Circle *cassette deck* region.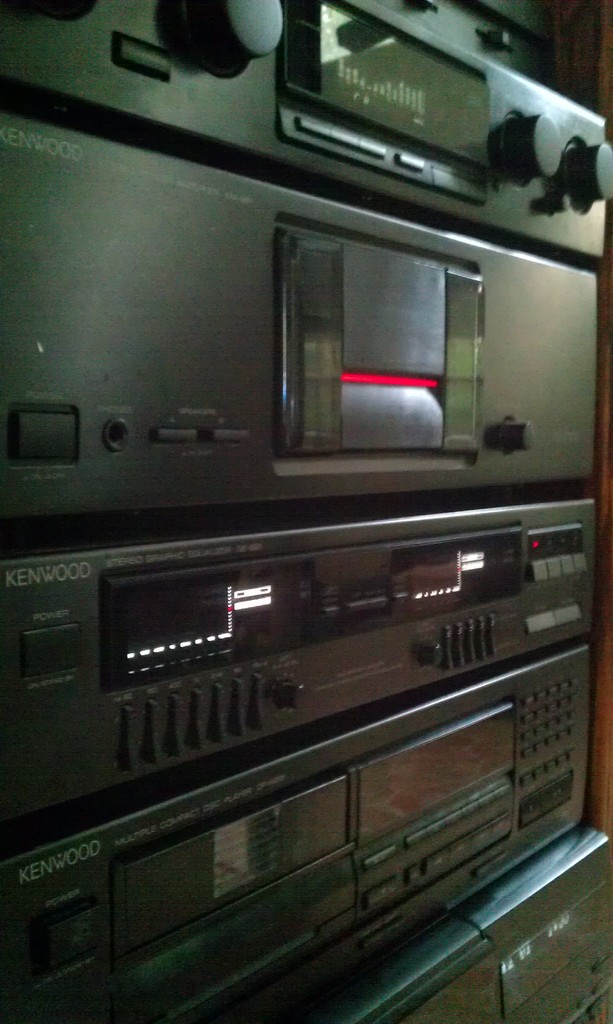
Region: left=0, top=502, right=612, bottom=826.
